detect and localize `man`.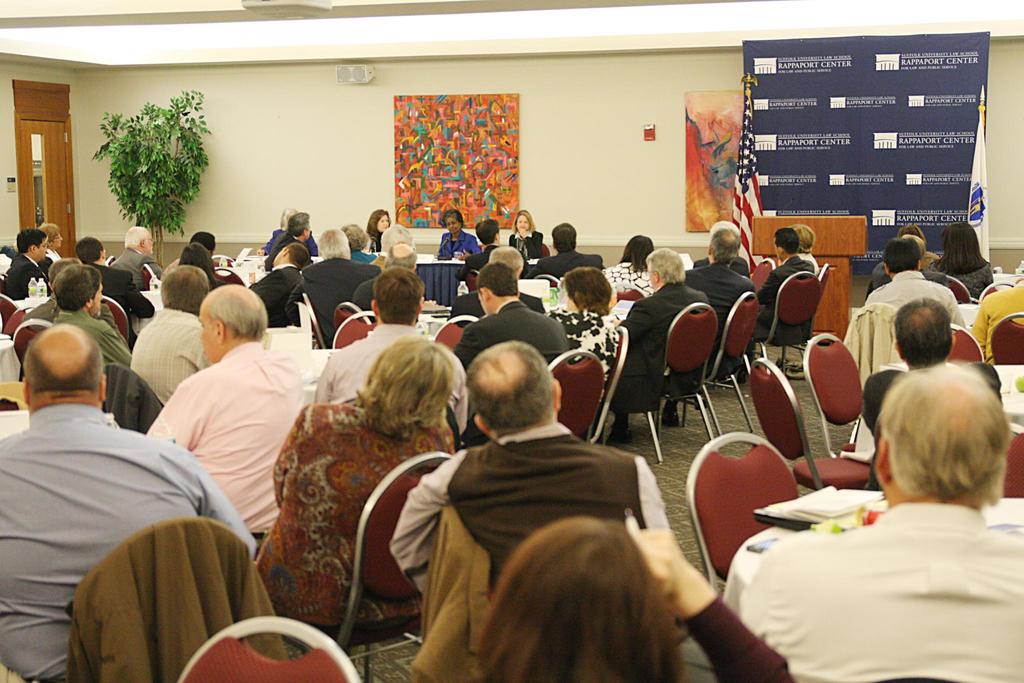
Localized at bbox(387, 341, 685, 659).
